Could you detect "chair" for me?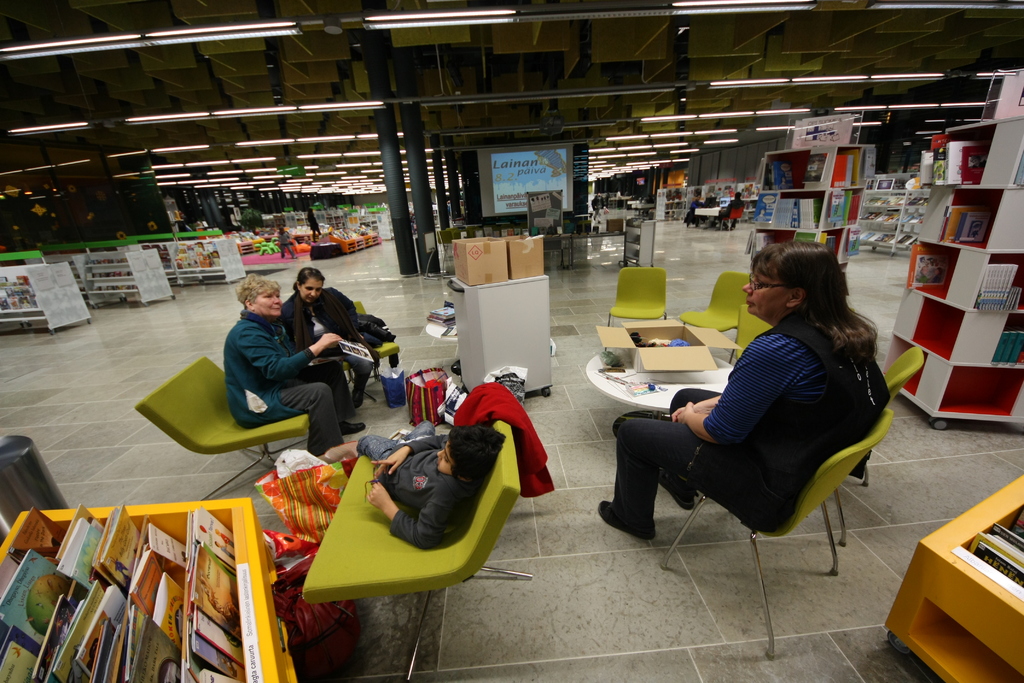
Detection result: pyautogui.locateOnScreen(596, 273, 673, 336).
